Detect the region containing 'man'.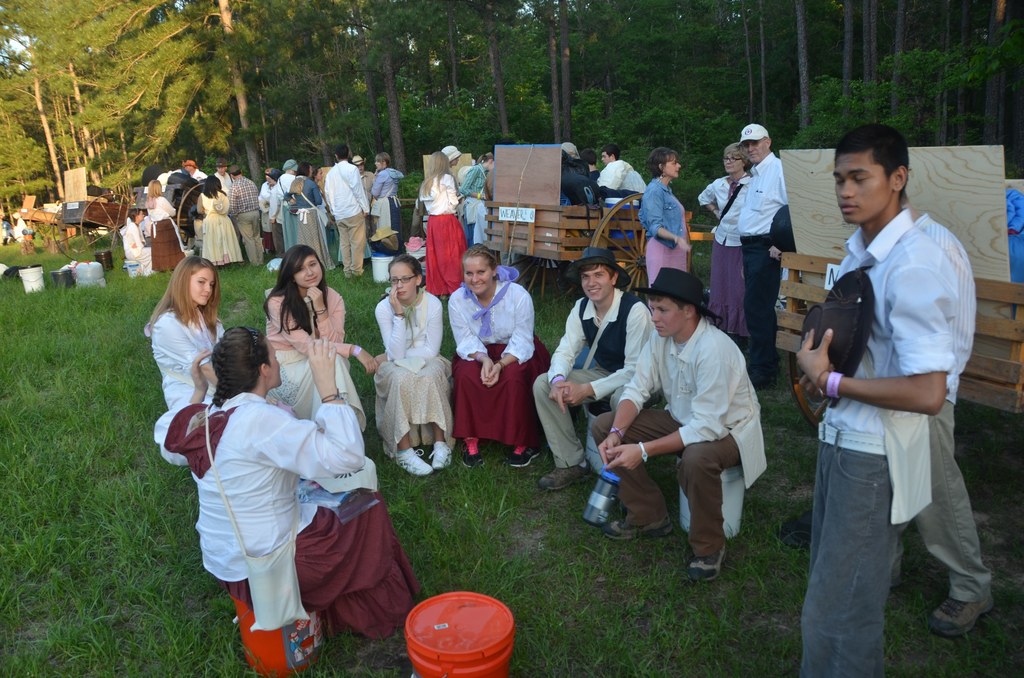
box(595, 144, 645, 245).
